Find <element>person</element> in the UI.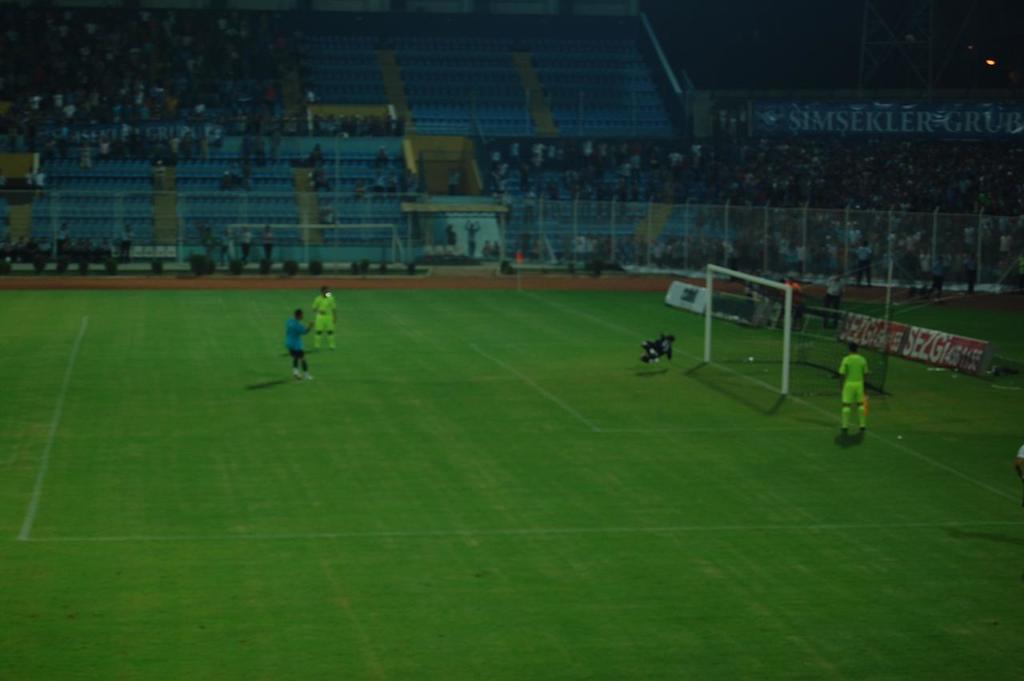
UI element at bbox=[461, 216, 483, 258].
